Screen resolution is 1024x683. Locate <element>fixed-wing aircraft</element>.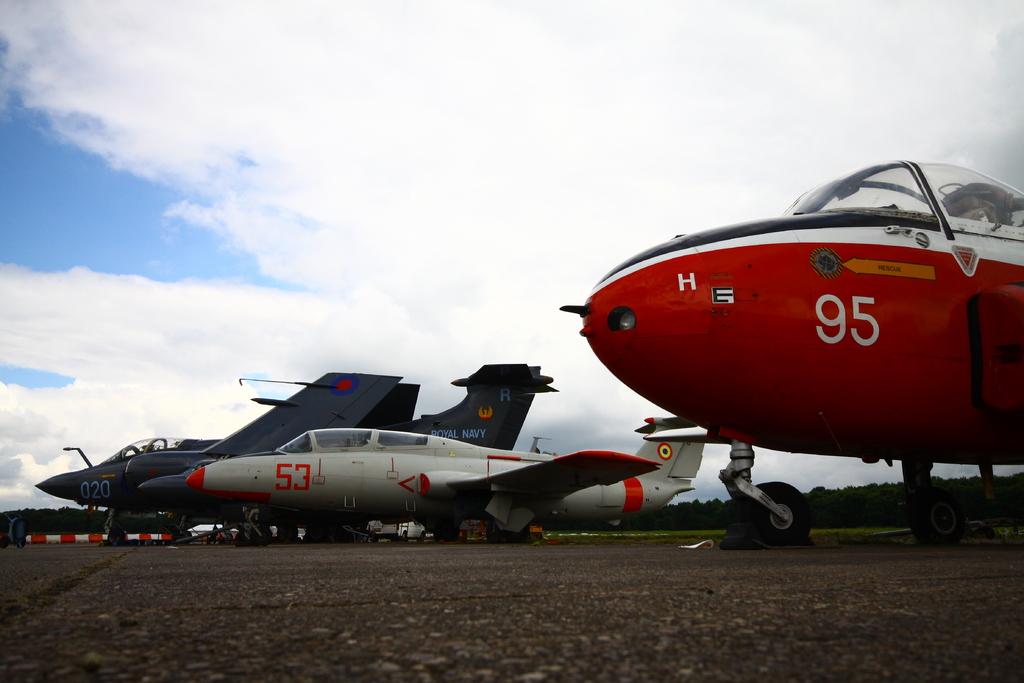
{"x1": 552, "y1": 152, "x2": 1023, "y2": 547}.
